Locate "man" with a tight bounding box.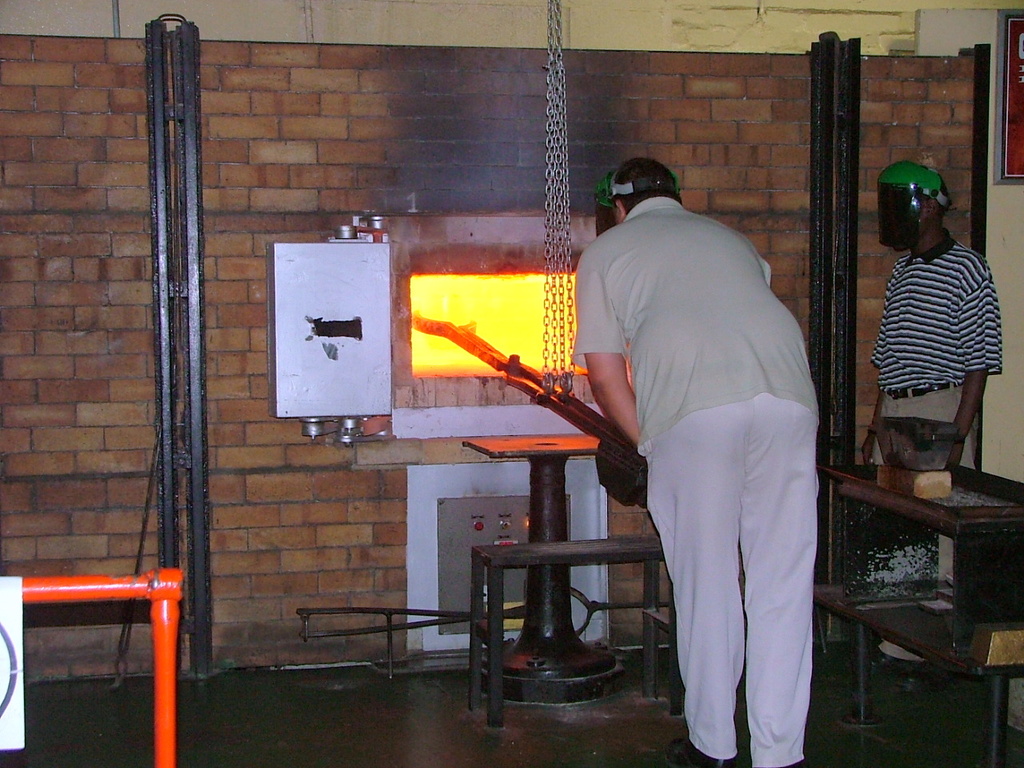
BBox(555, 138, 834, 756).
